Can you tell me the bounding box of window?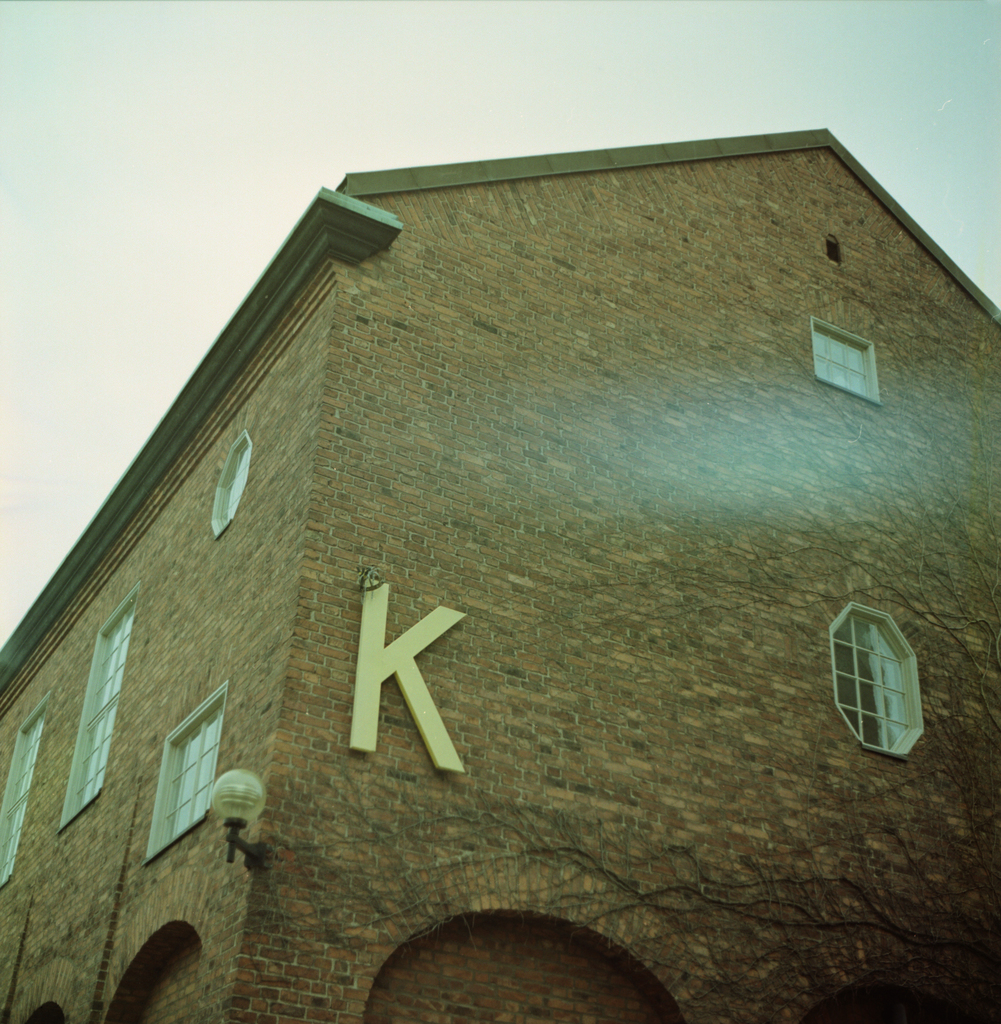
box(0, 691, 54, 895).
